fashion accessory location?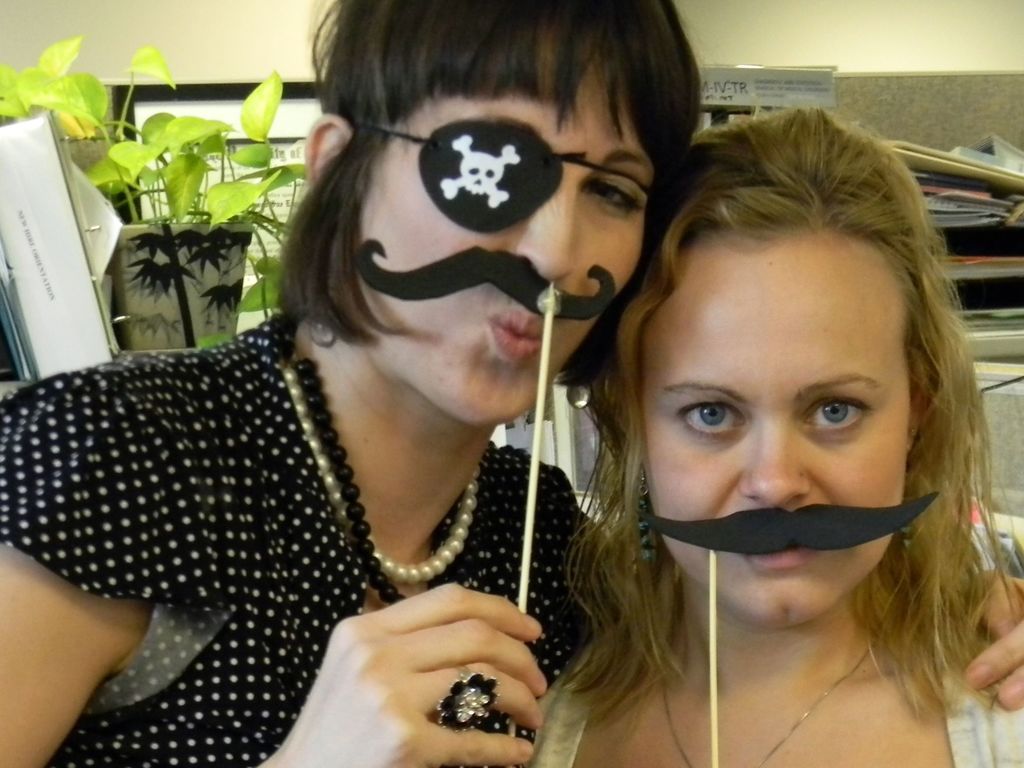
(438, 660, 495, 729)
